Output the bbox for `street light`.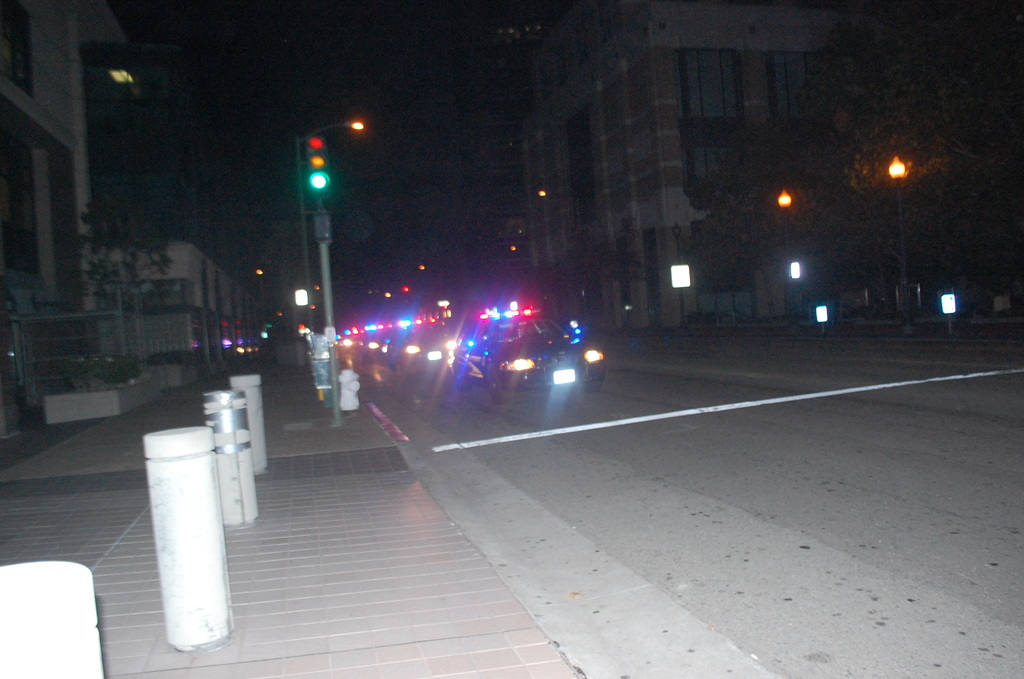
l=289, t=100, r=363, b=332.
